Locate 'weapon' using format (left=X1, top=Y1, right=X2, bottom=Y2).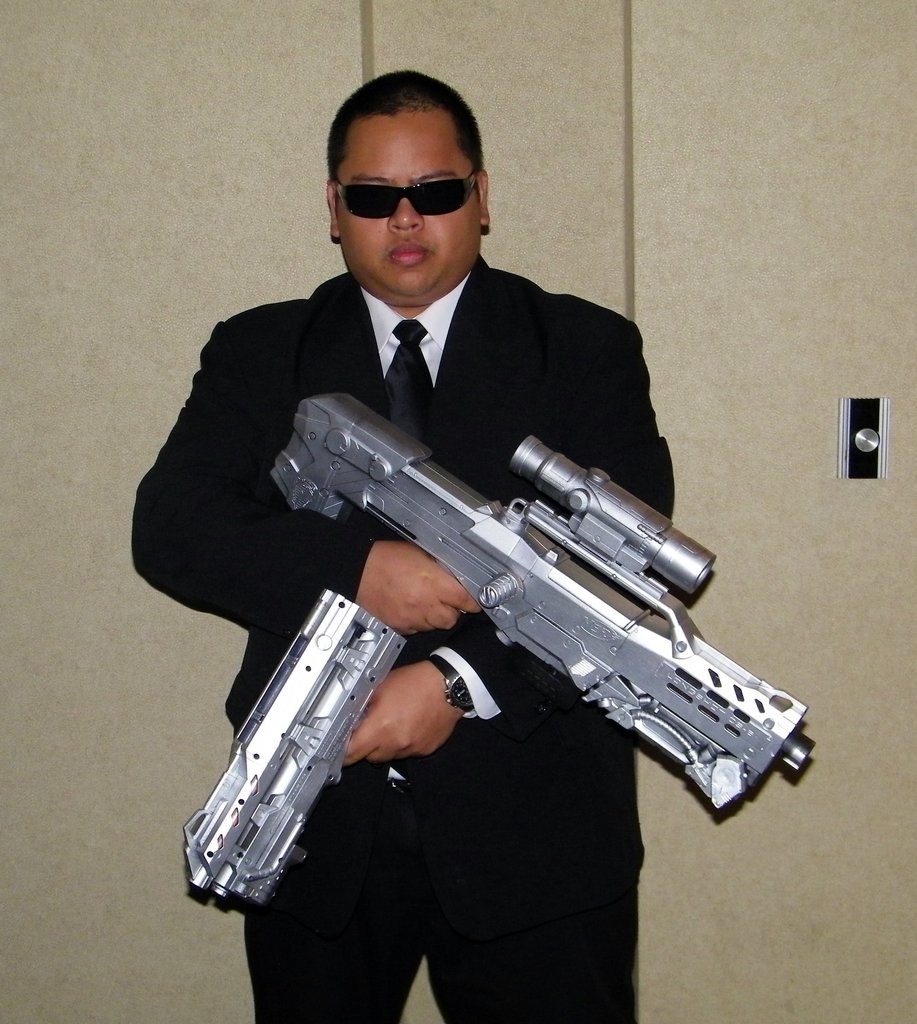
(left=175, top=568, right=401, bottom=904).
